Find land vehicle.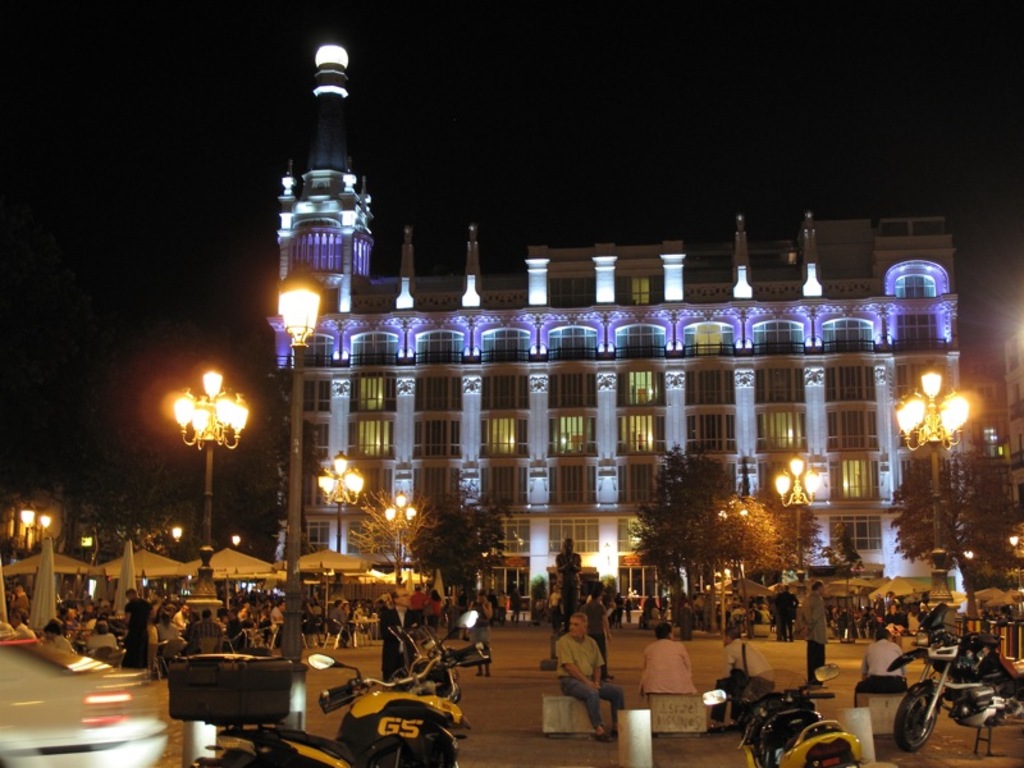
(0, 631, 168, 767).
